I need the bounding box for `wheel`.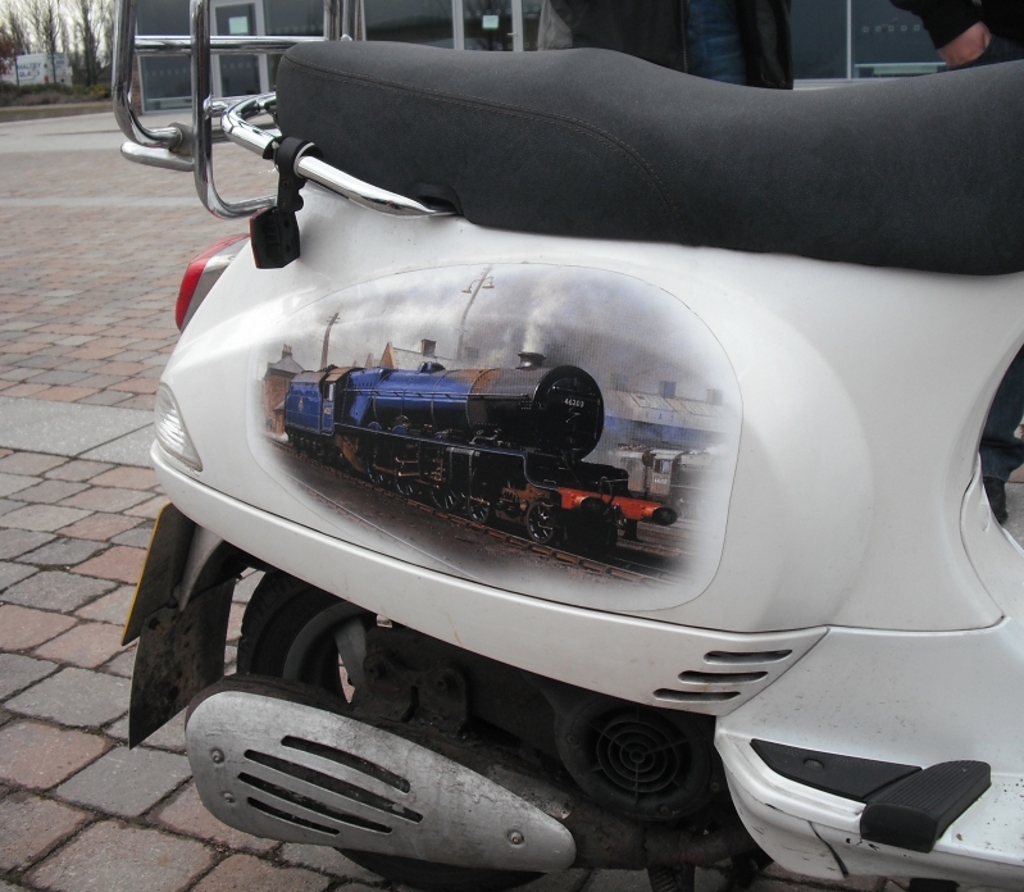
Here it is: BBox(392, 481, 414, 495).
